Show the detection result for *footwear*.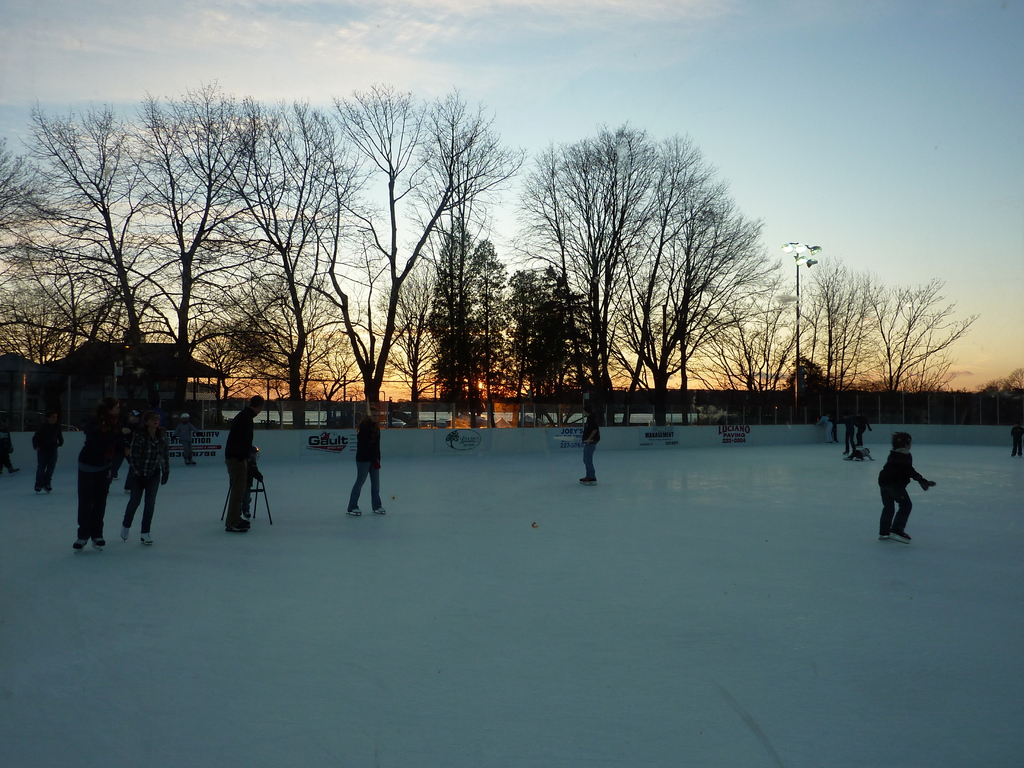
<bbox>241, 509, 250, 520</bbox>.
